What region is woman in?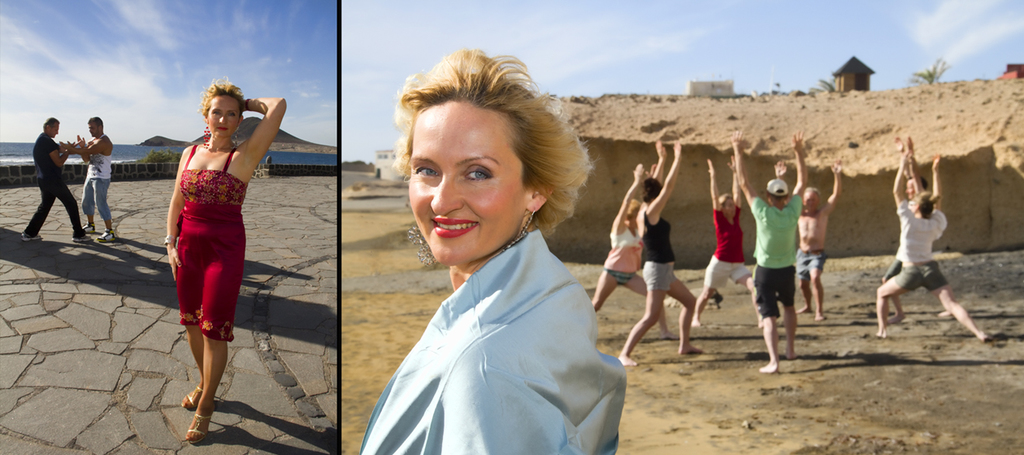
357/41/627/454.
